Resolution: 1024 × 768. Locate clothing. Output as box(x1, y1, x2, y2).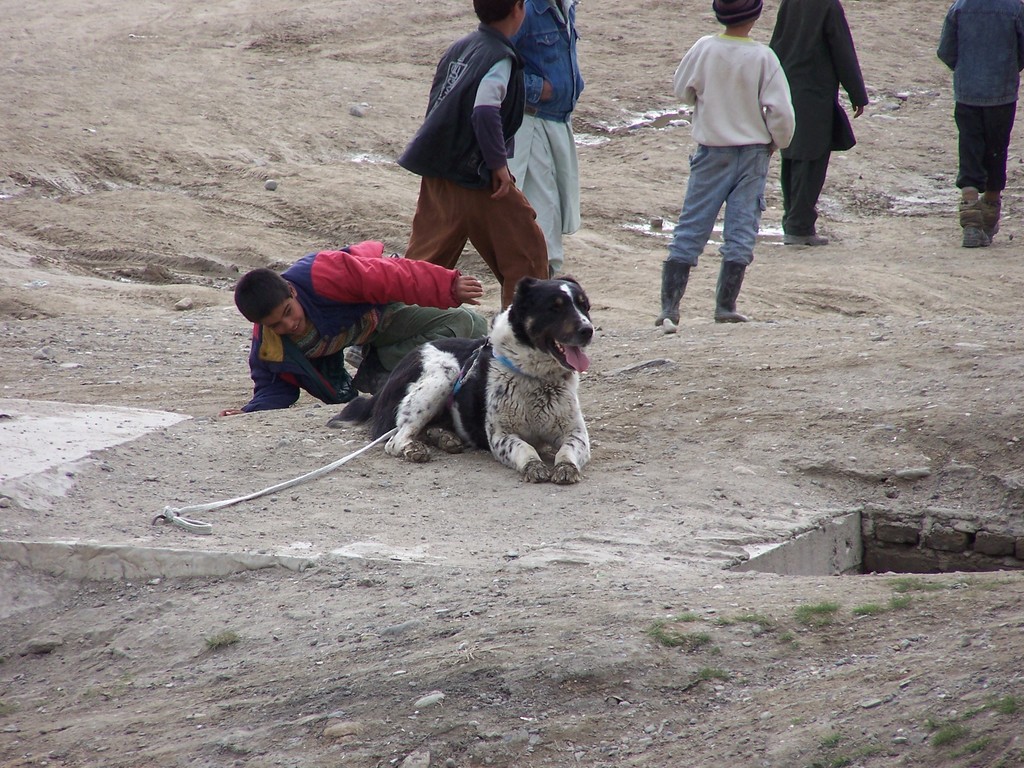
box(770, 0, 867, 235).
